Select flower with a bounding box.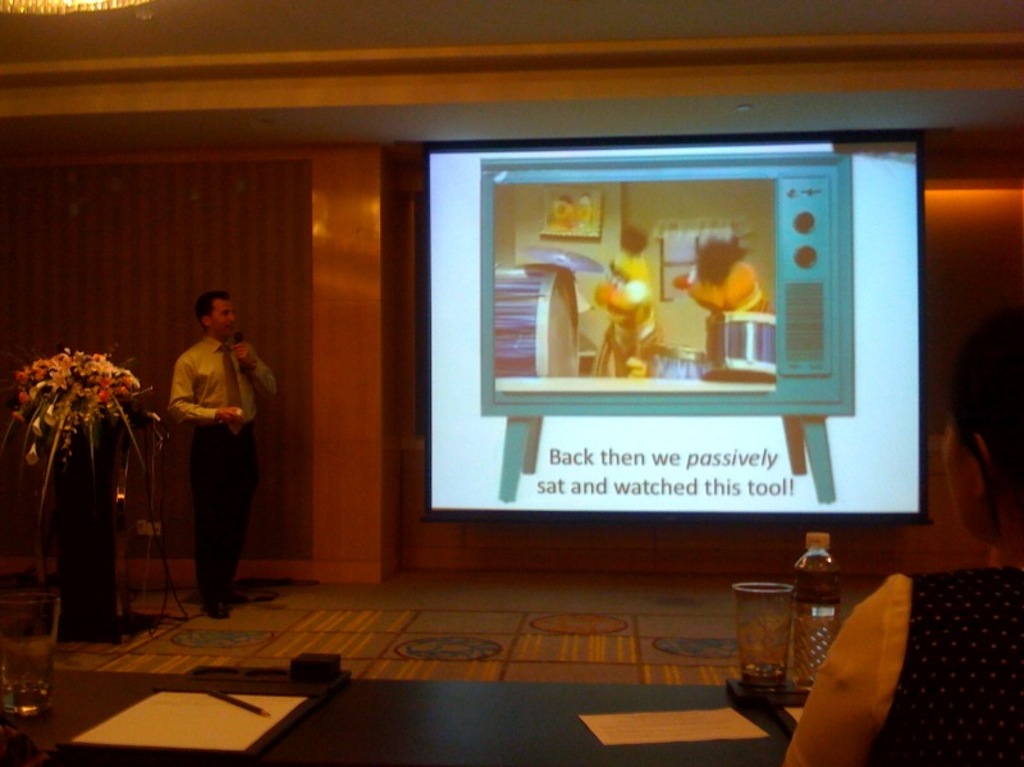
[x1=32, y1=412, x2=41, y2=433].
